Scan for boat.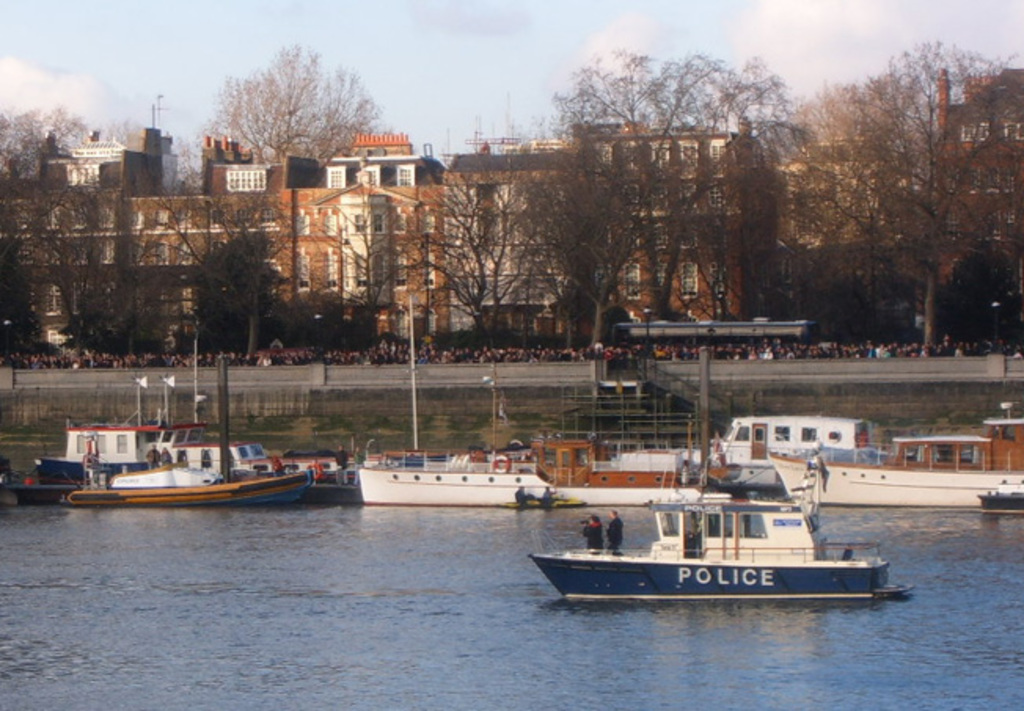
Scan result: select_region(504, 496, 580, 507).
